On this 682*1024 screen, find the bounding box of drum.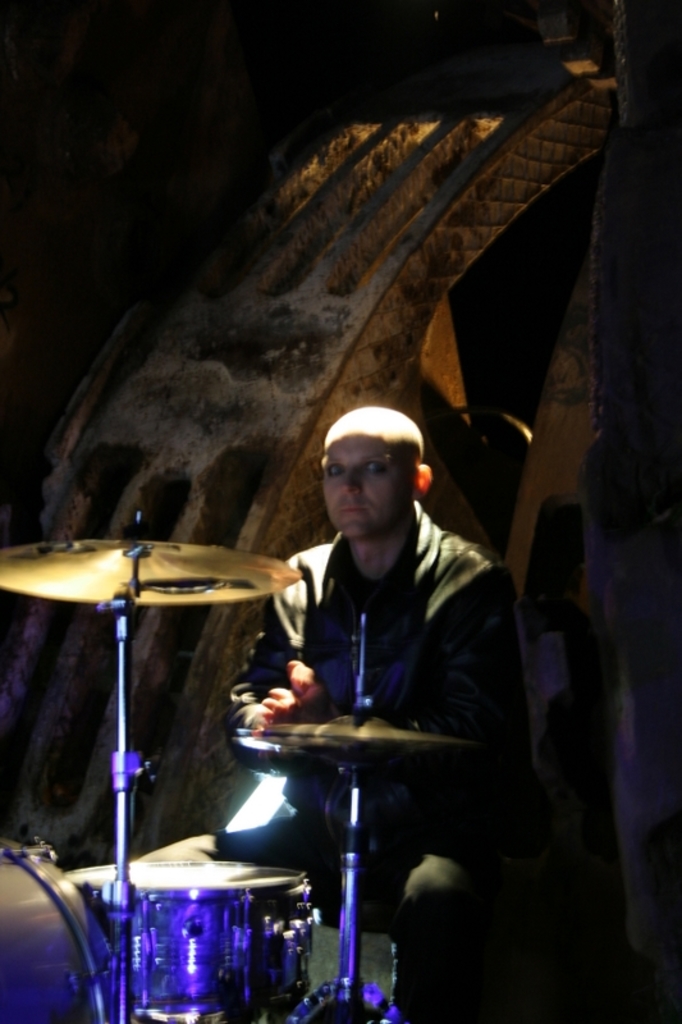
Bounding box: <box>0,842,120,1023</box>.
